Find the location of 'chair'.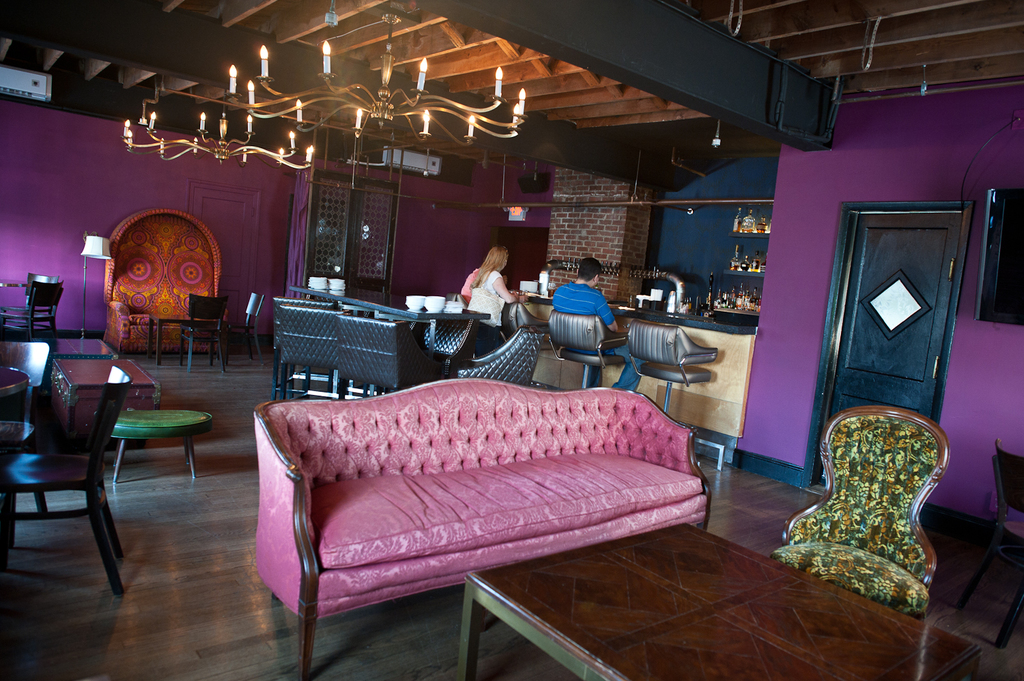
Location: 767:405:951:625.
